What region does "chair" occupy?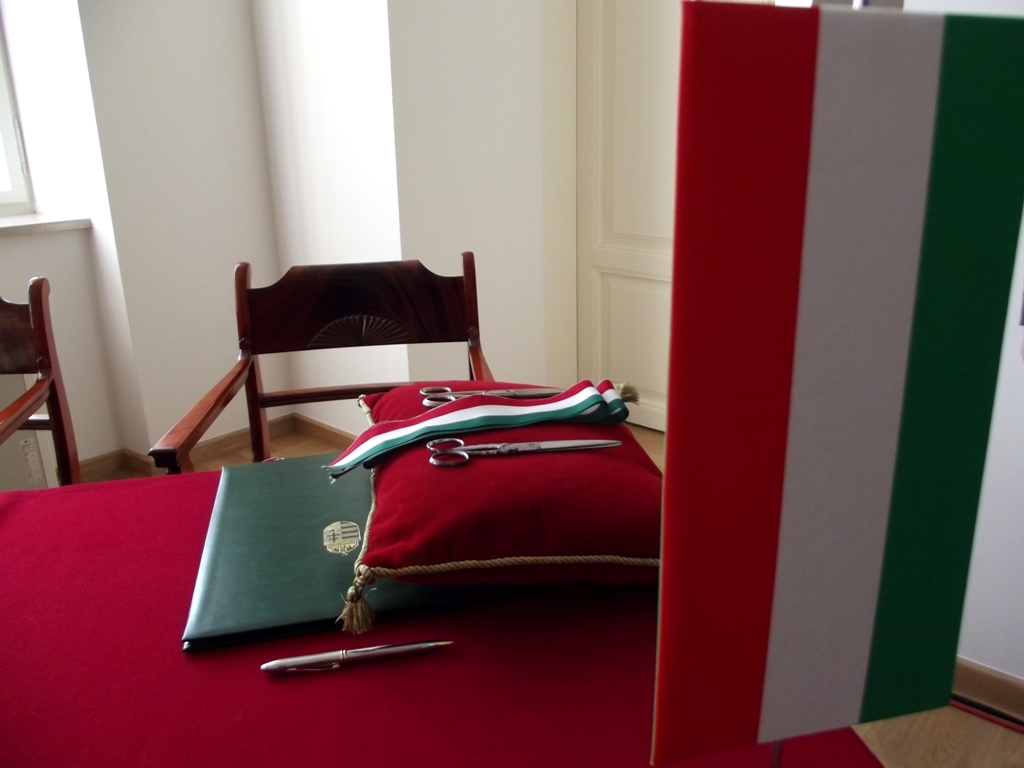
bbox=(161, 242, 566, 502).
